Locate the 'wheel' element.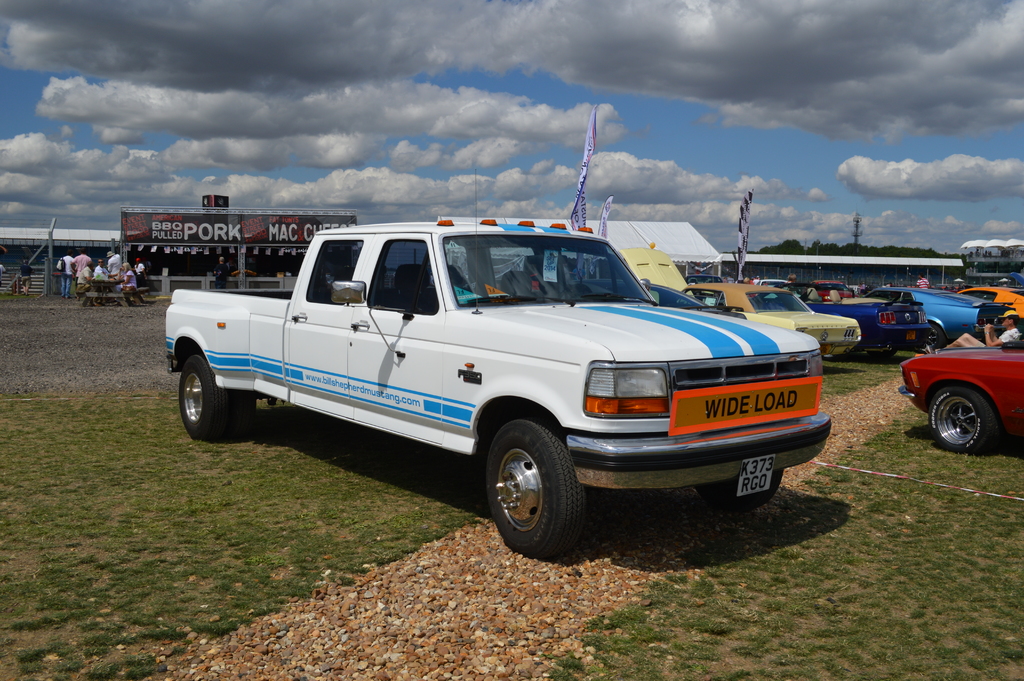
Element bbox: (468,413,598,571).
